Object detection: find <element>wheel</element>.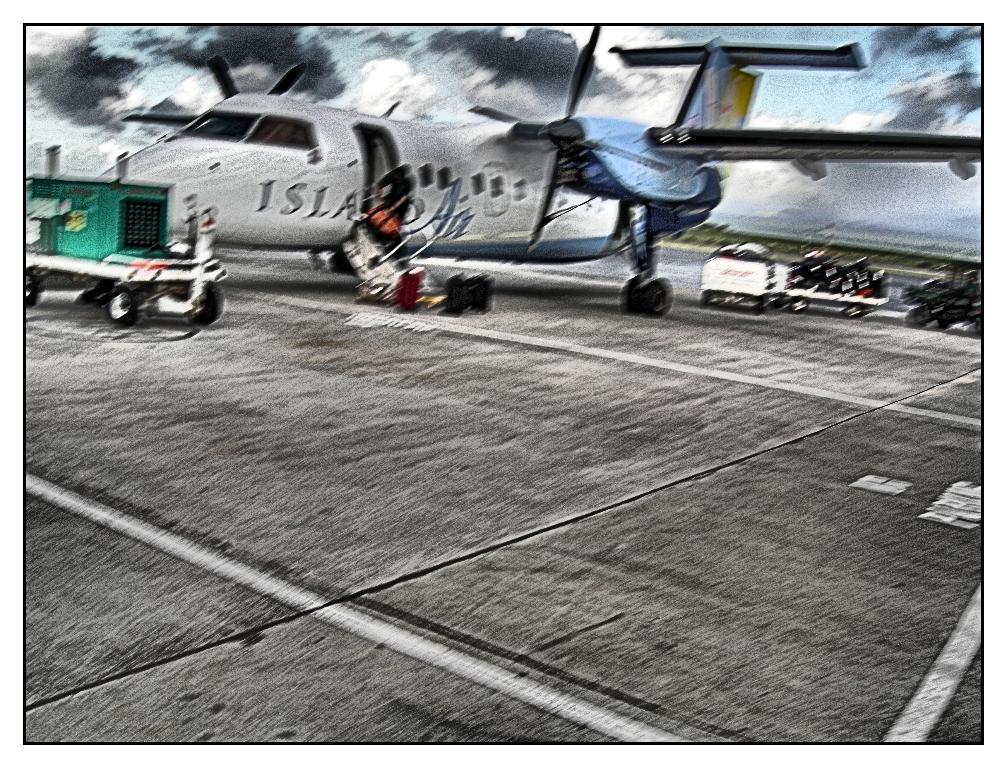
x1=21, y1=278, x2=37, y2=308.
